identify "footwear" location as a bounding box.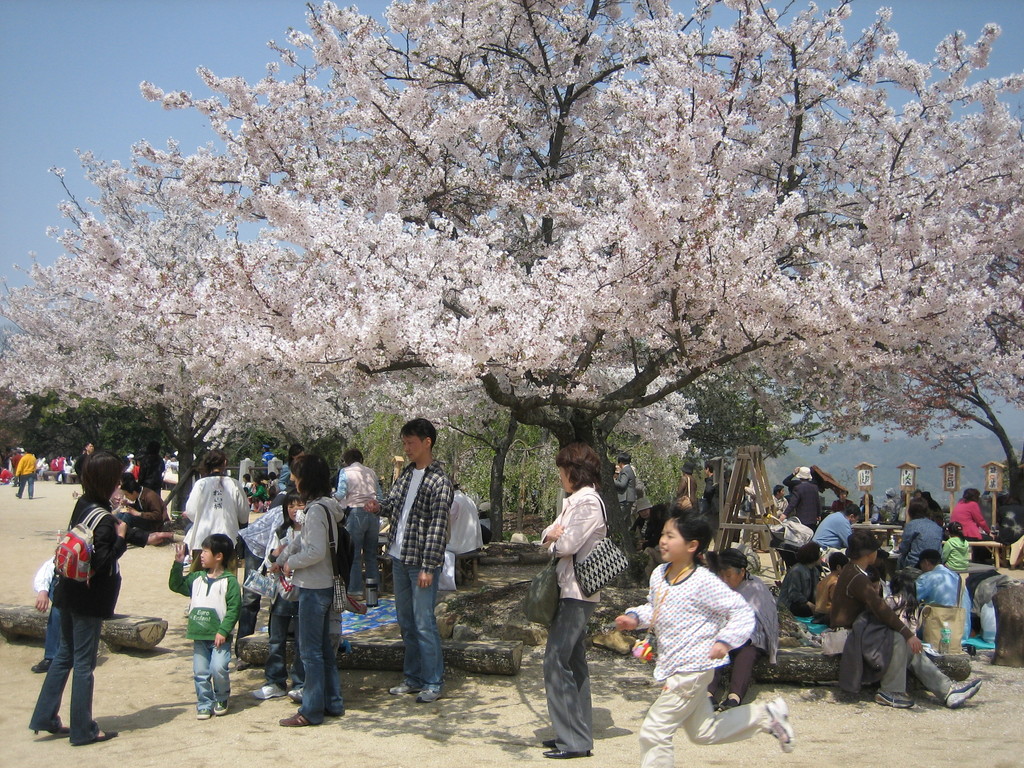
bbox=[715, 693, 743, 716].
